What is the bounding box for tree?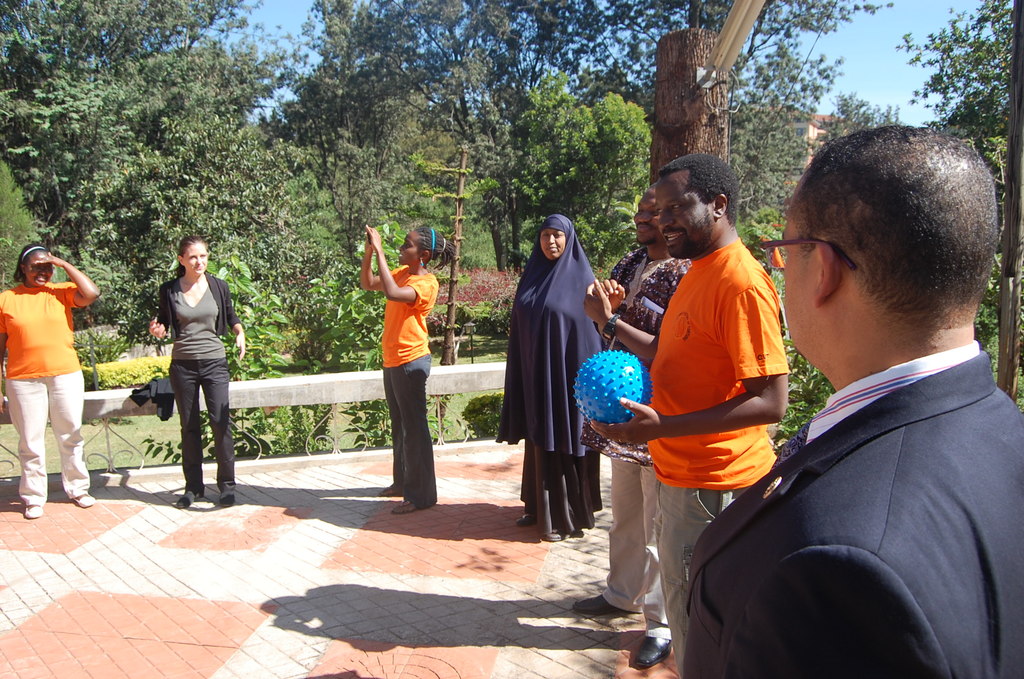
locate(0, 0, 382, 384).
